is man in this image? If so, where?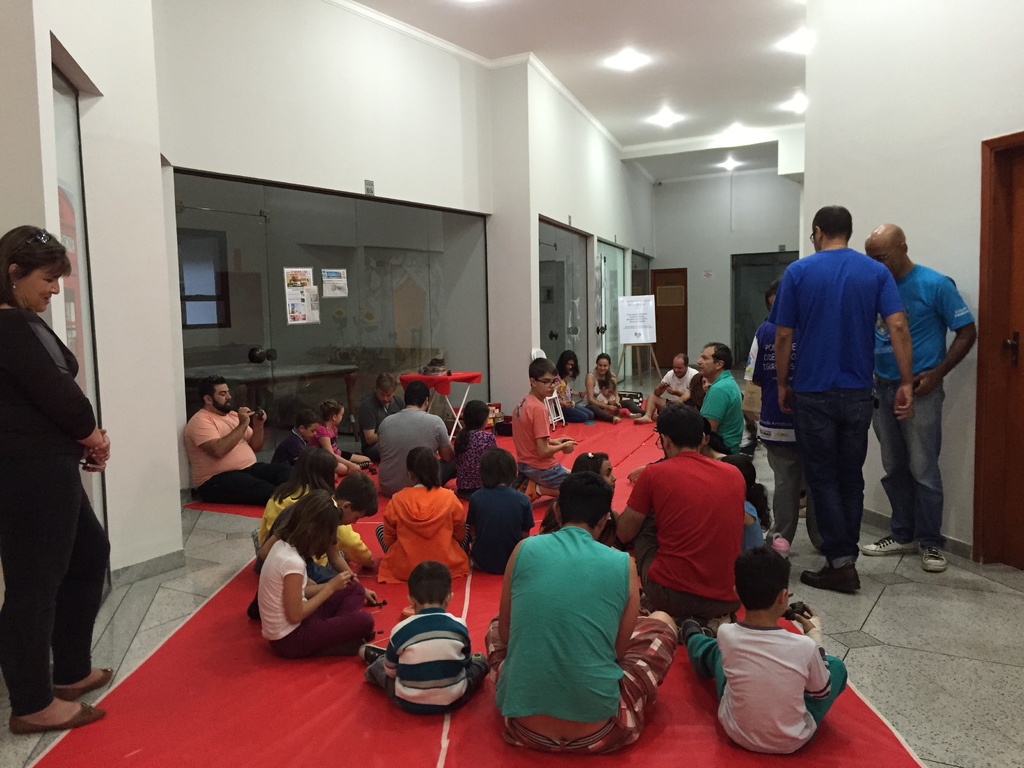
Yes, at rect(777, 204, 923, 629).
